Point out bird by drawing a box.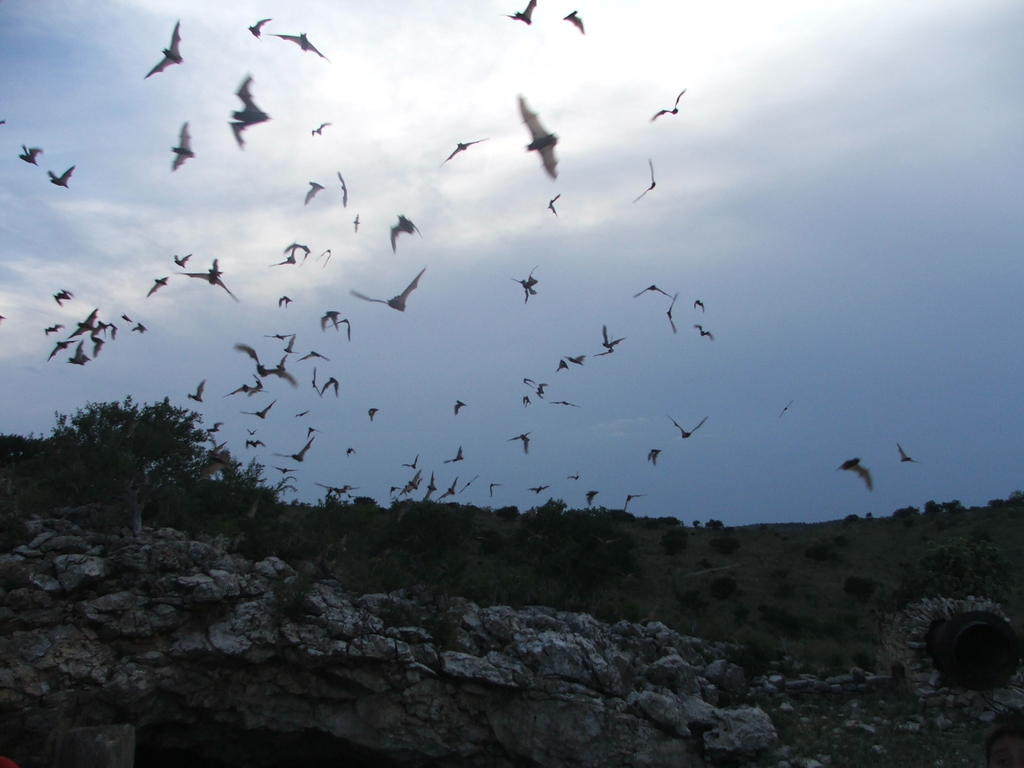
(x1=516, y1=92, x2=559, y2=184).
